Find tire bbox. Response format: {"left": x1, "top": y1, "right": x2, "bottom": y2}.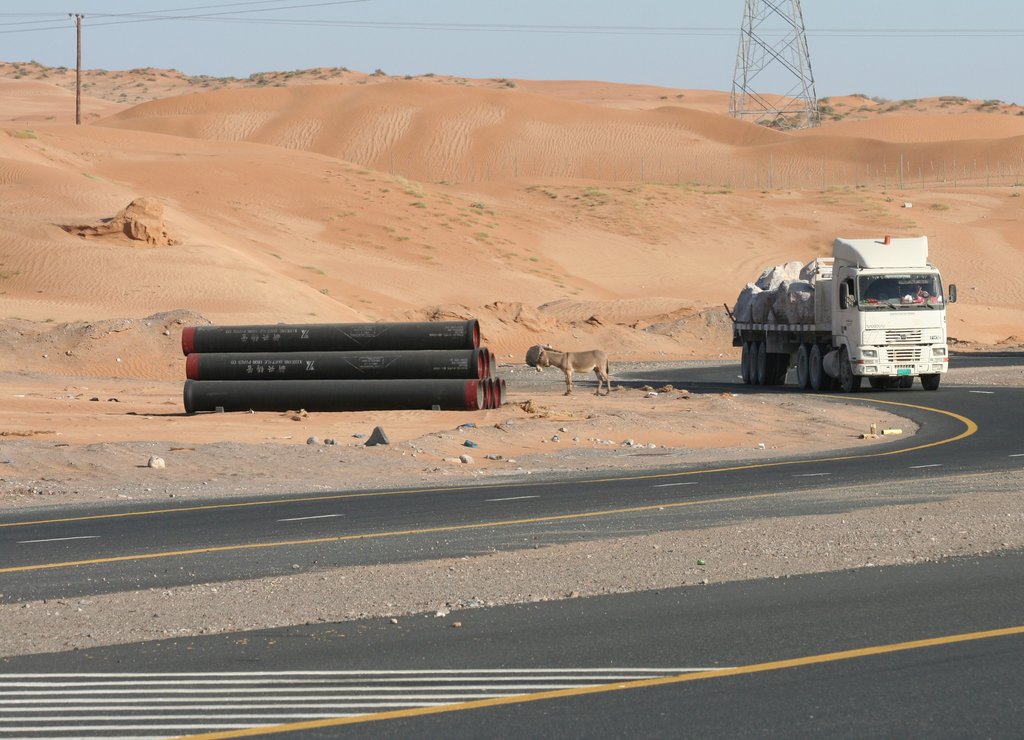
{"left": 761, "top": 339, "right": 777, "bottom": 384}.
